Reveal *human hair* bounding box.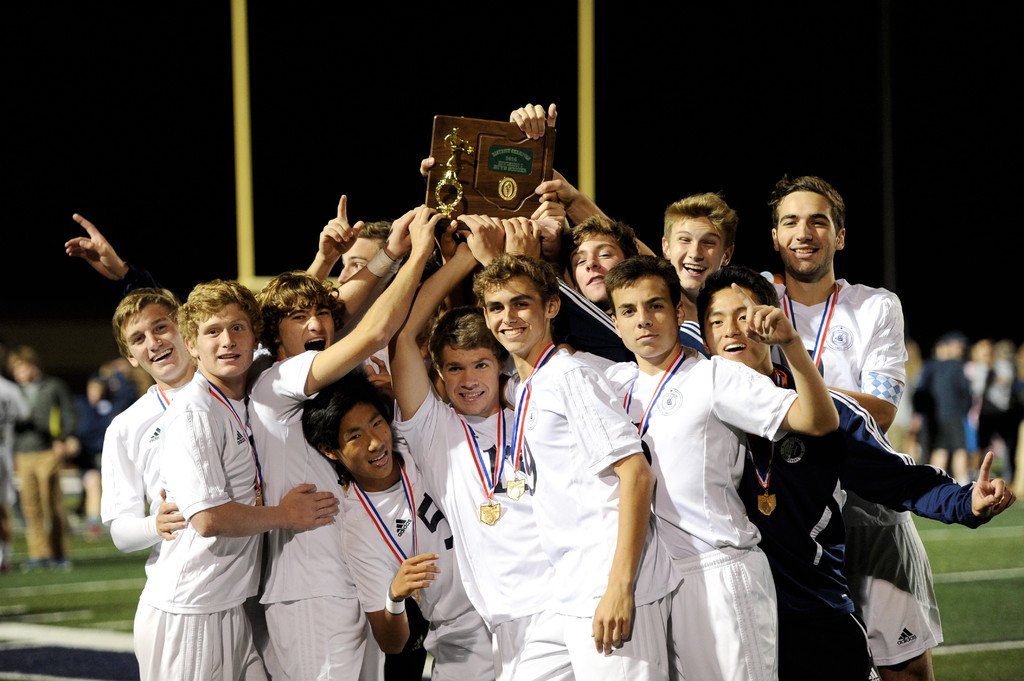
Revealed: Rect(299, 373, 387, 460).
